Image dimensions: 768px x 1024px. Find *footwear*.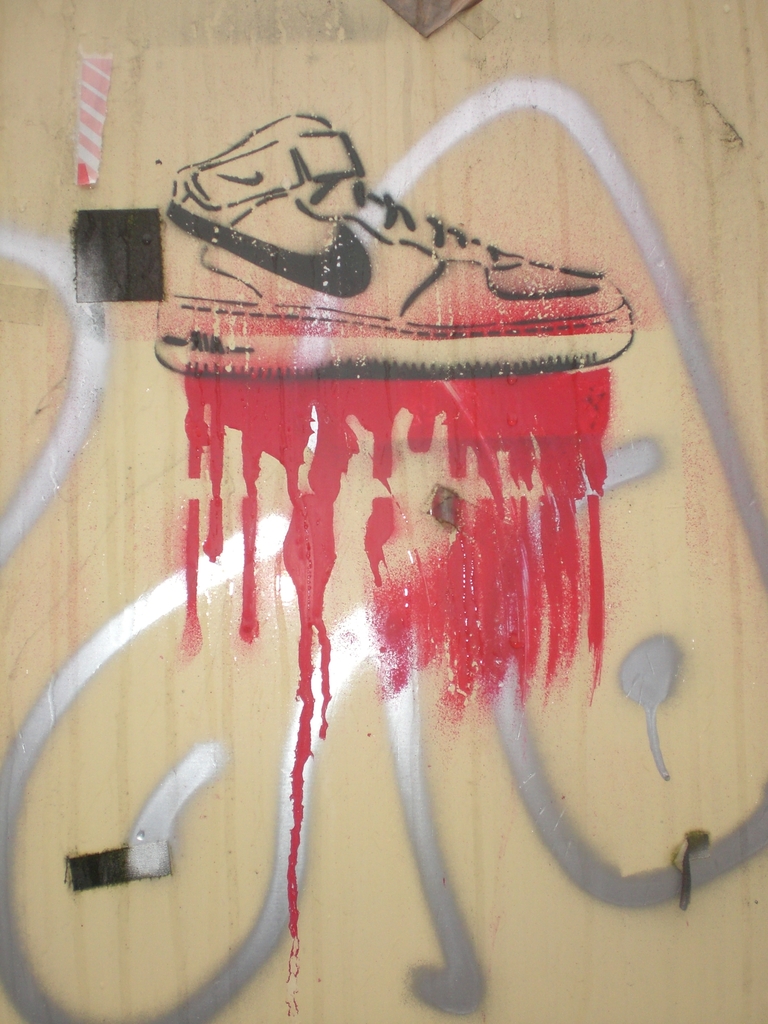
left=151, top=99, right=634, bottom=384.
